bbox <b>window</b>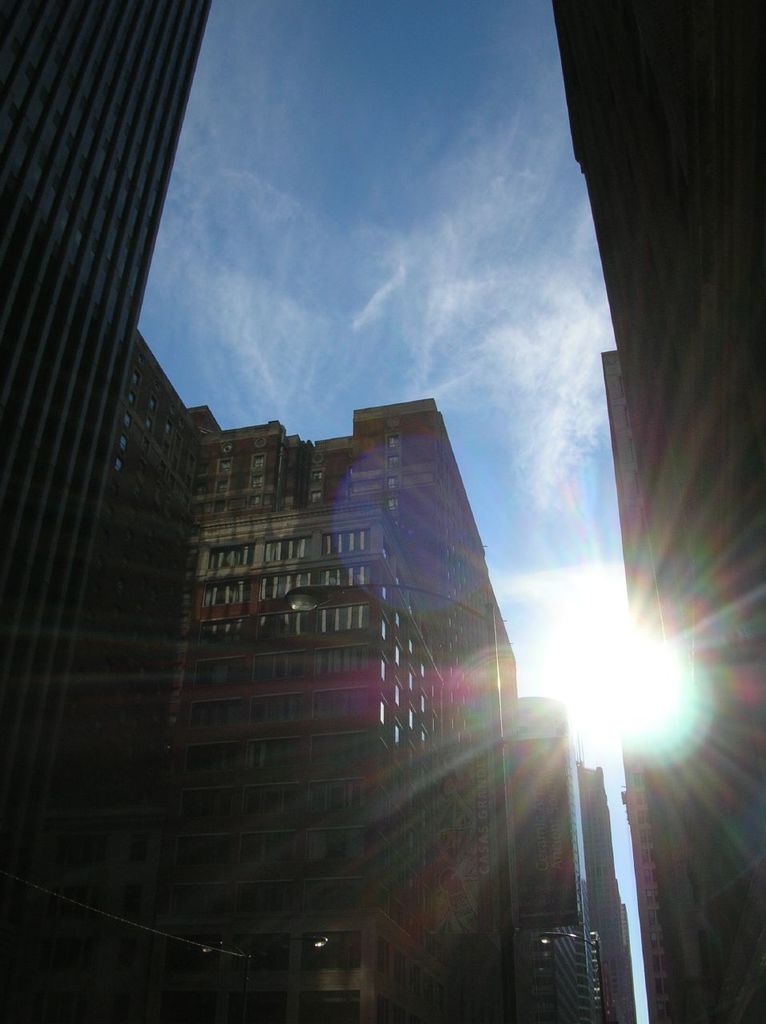
[266, 576, 304, 606]
